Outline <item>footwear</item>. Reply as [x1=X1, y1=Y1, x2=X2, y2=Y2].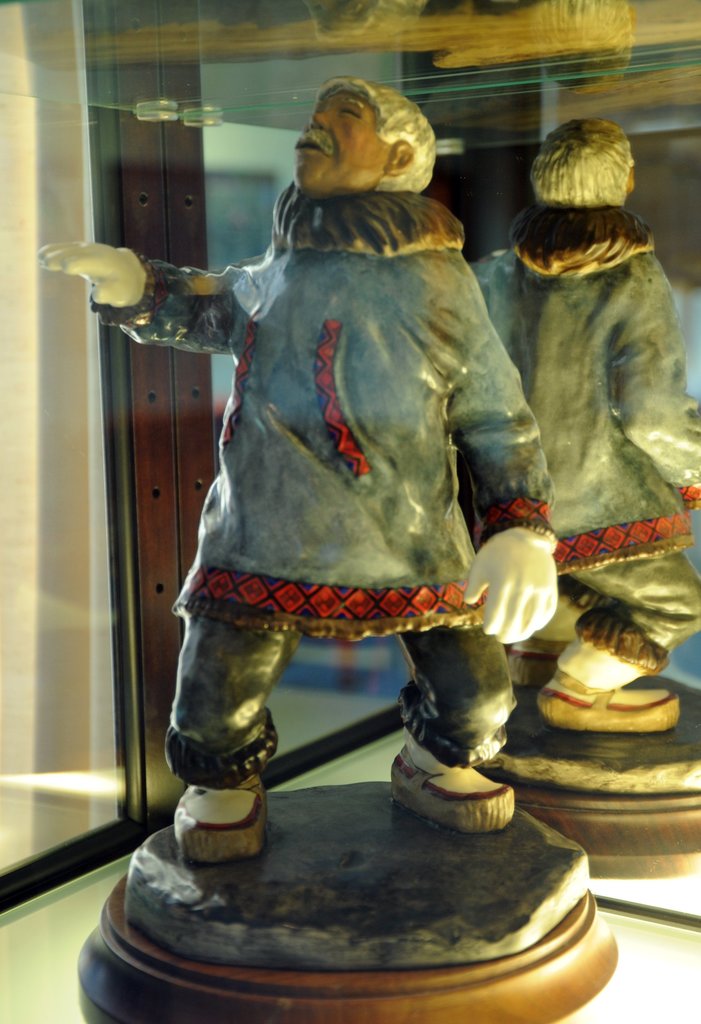
[x1=175, y1=776, x2=274, y2=874].
